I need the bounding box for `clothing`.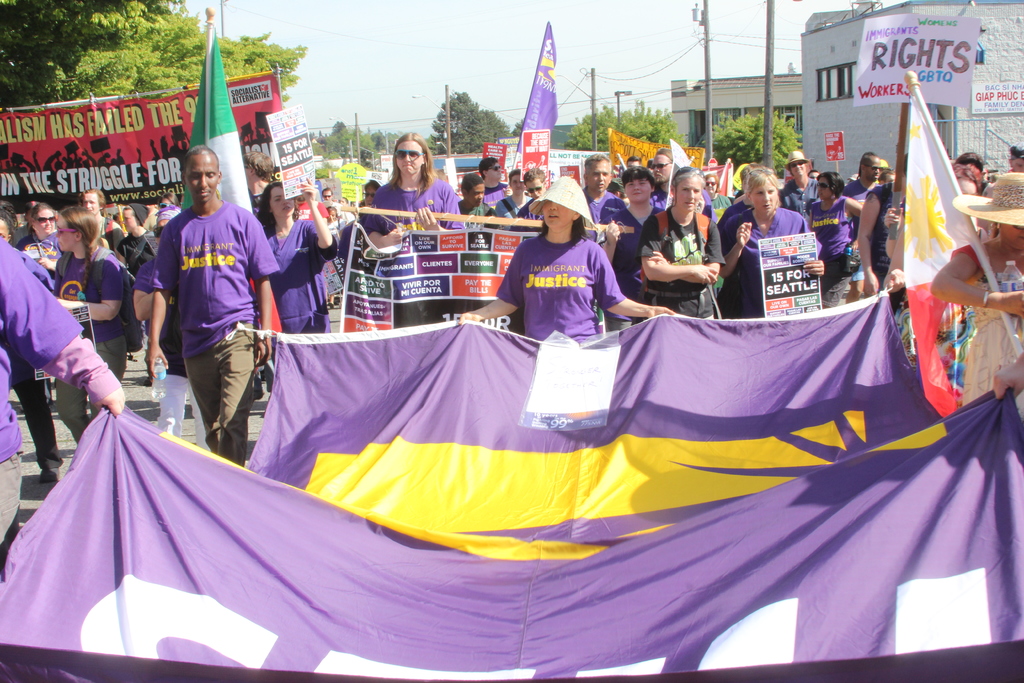
Here it is: {"x1": 14, "y1": 236, "x2": 64, "y2": 269}.
